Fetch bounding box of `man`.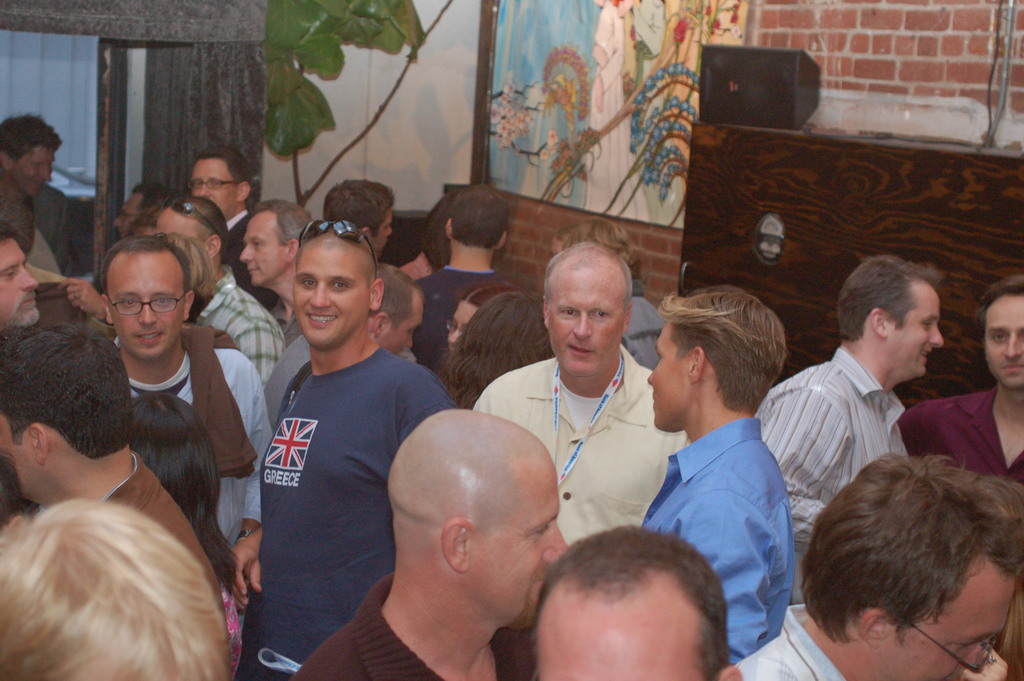
Bbox: [left=0, top=111, right=61, bottom=197].
